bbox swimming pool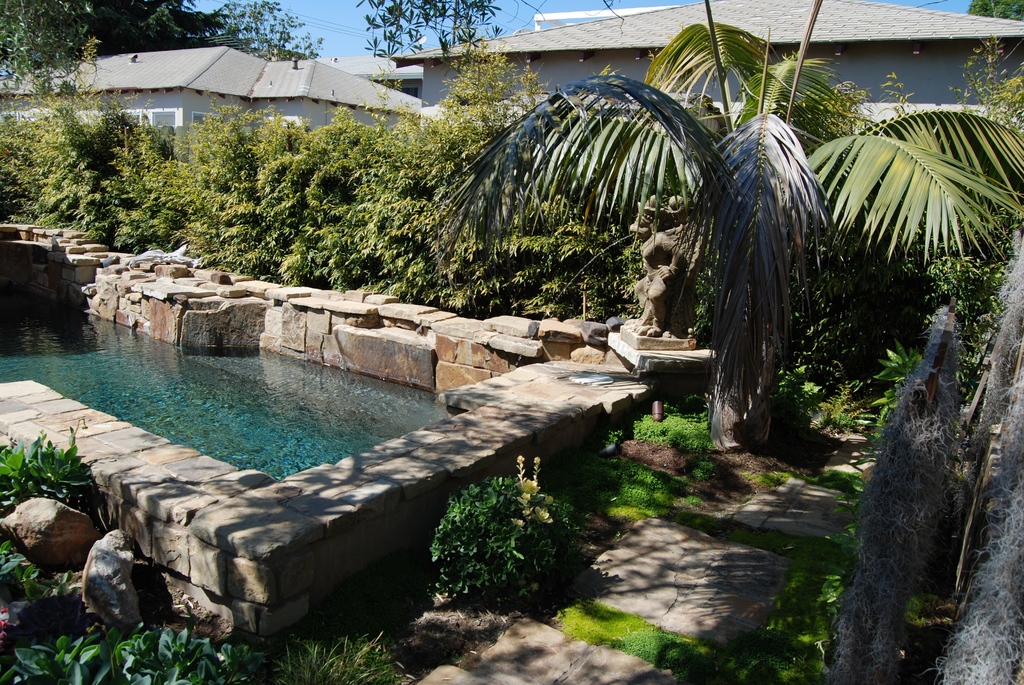
left=0, top=316, right=691, bottom=594
